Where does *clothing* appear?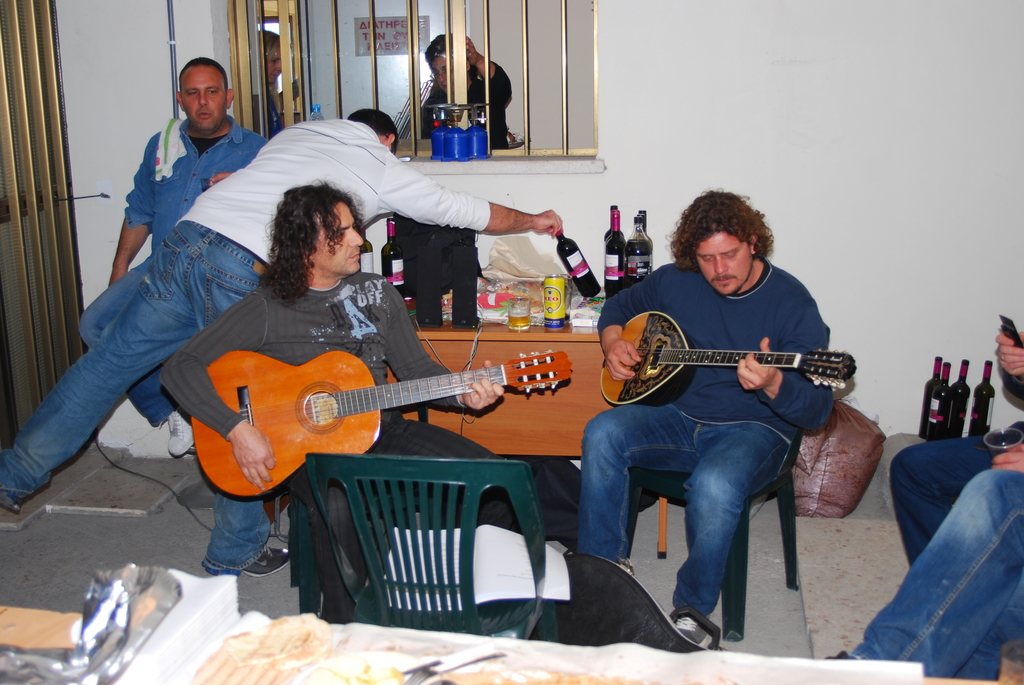
Appears at [left=570, top=255, right=844, bottom=624].
